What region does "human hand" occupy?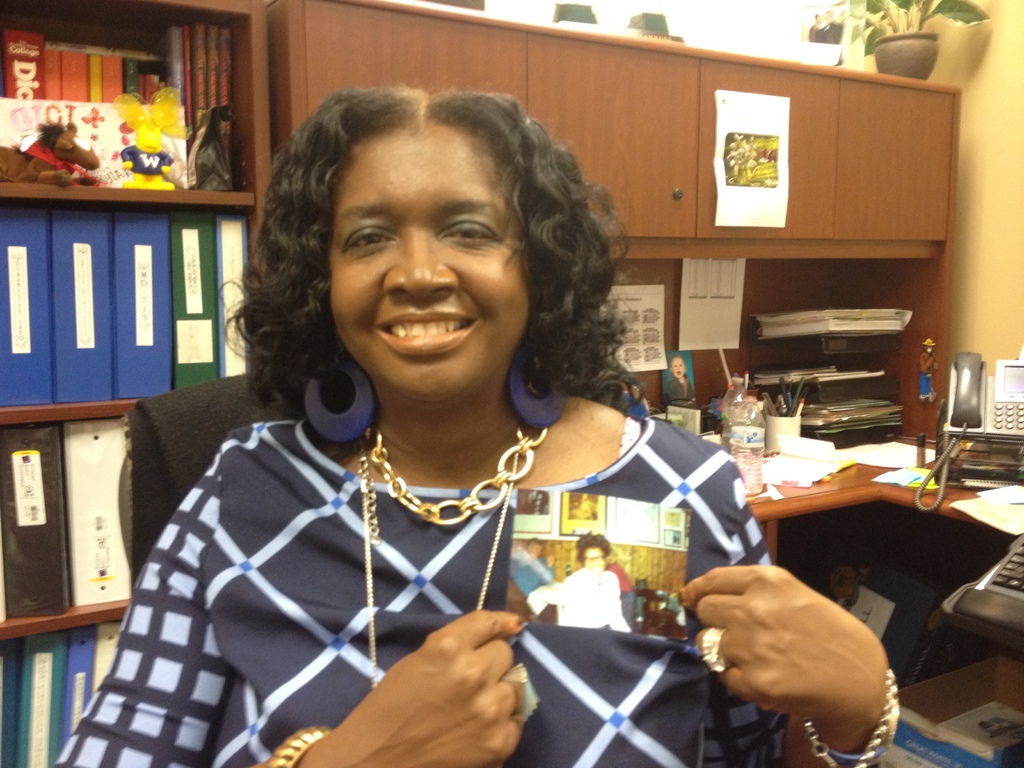
x1=310, y1=607, x2=529, y2=767.
